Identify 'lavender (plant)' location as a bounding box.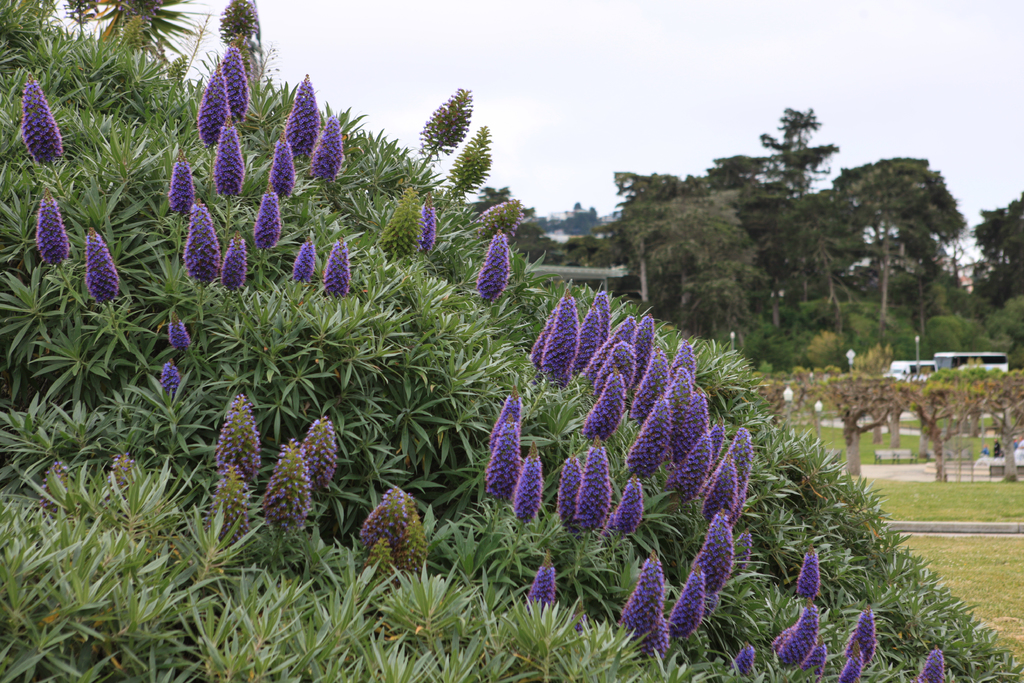
bbox(223, 233, 248, 299).
